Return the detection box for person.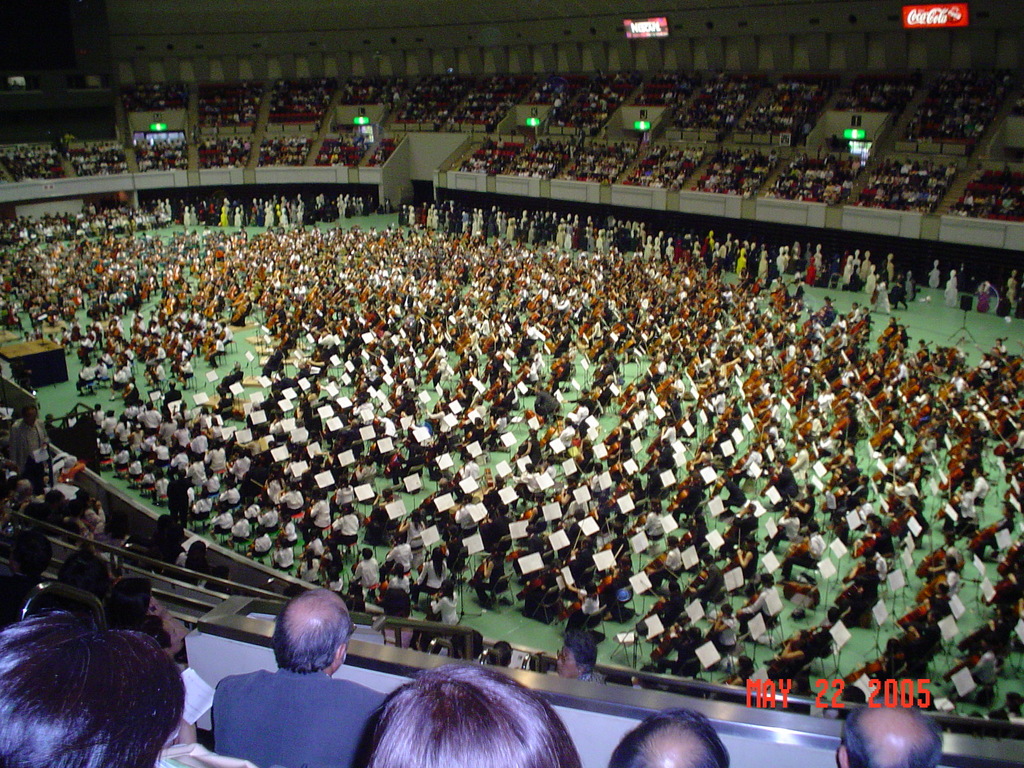
crop(606, 708, 733, 767).
